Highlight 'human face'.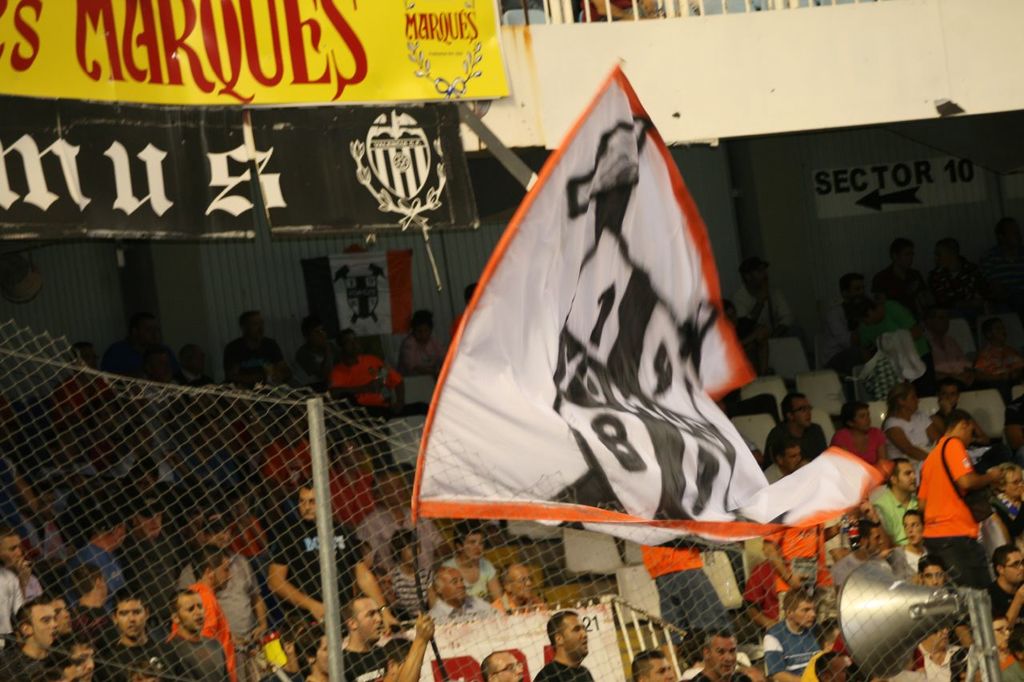
Highlighted region: x1=315, y1=632, x2=338, y2=677.
